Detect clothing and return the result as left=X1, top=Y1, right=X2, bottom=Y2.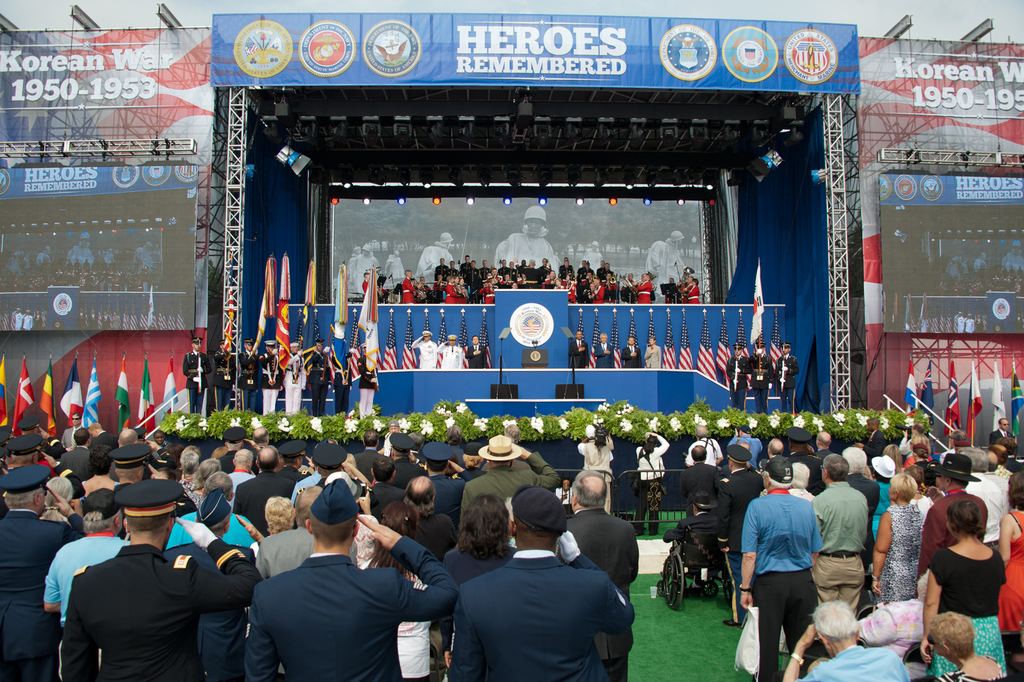
left=211, top=349, right=236, bottom=407.
